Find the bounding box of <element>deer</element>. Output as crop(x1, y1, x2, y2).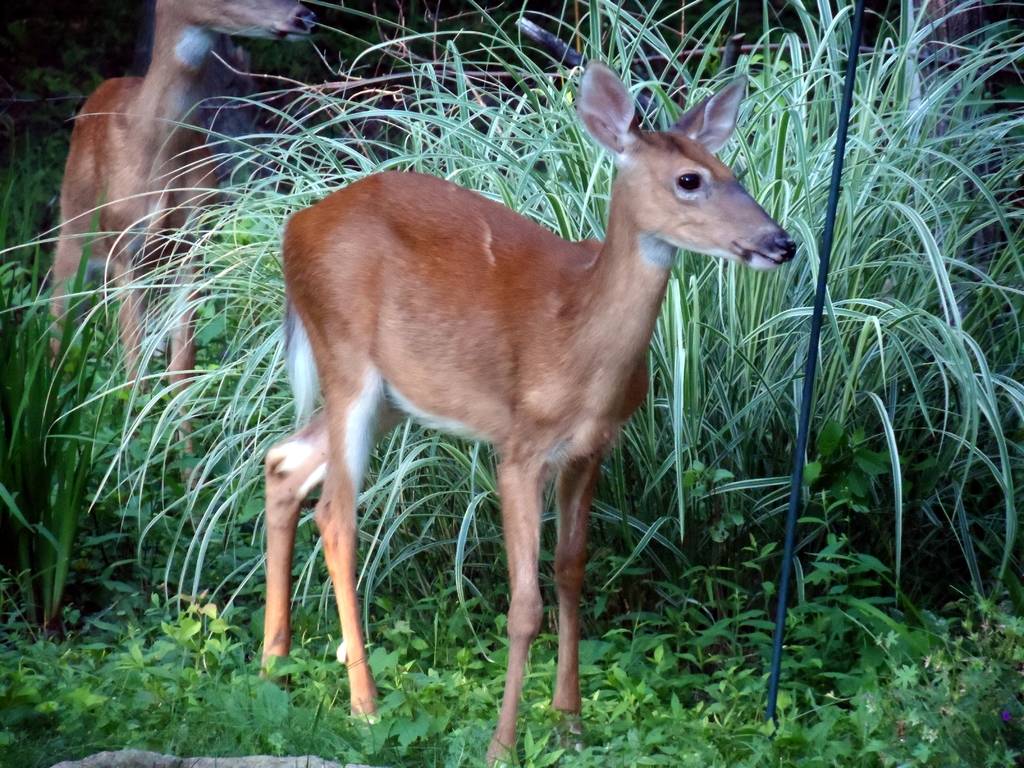
crop(266, 64, 803, 767).
